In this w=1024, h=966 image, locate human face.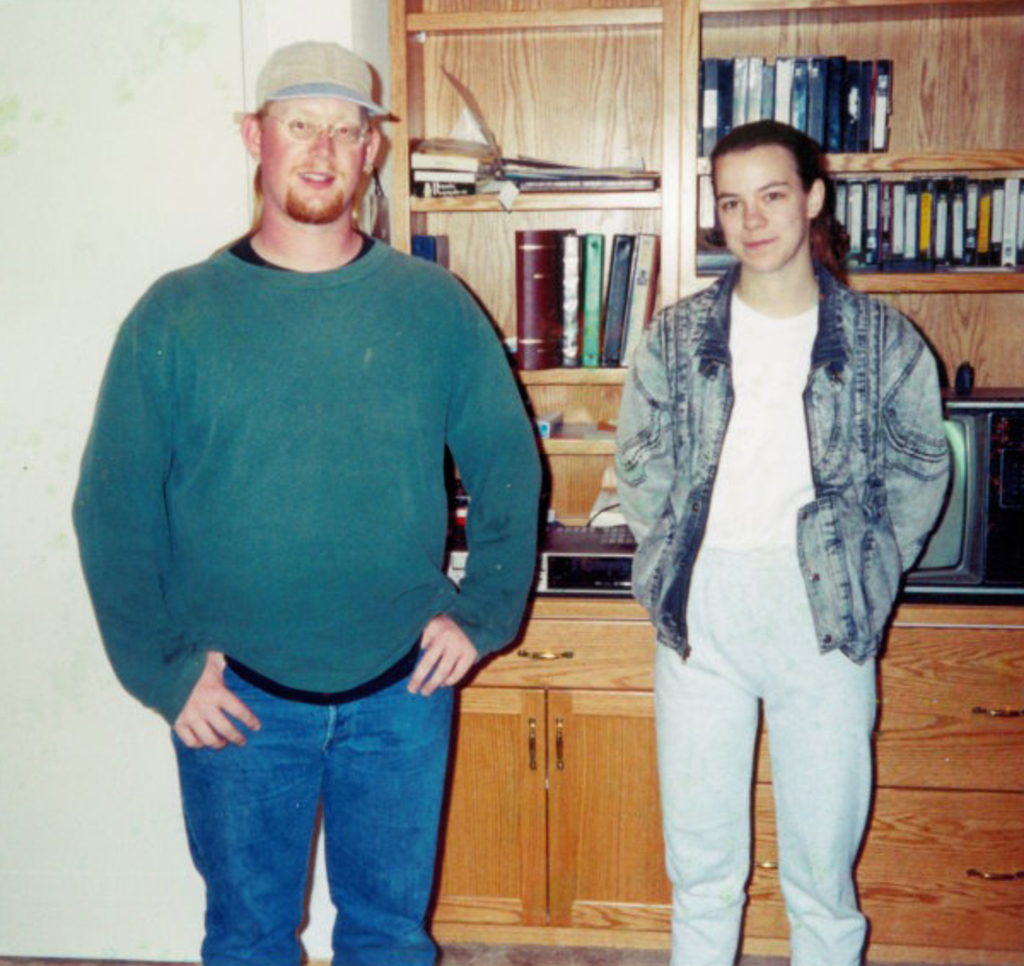
Bounding box: <region>722, 154, 802, 270</region>.
